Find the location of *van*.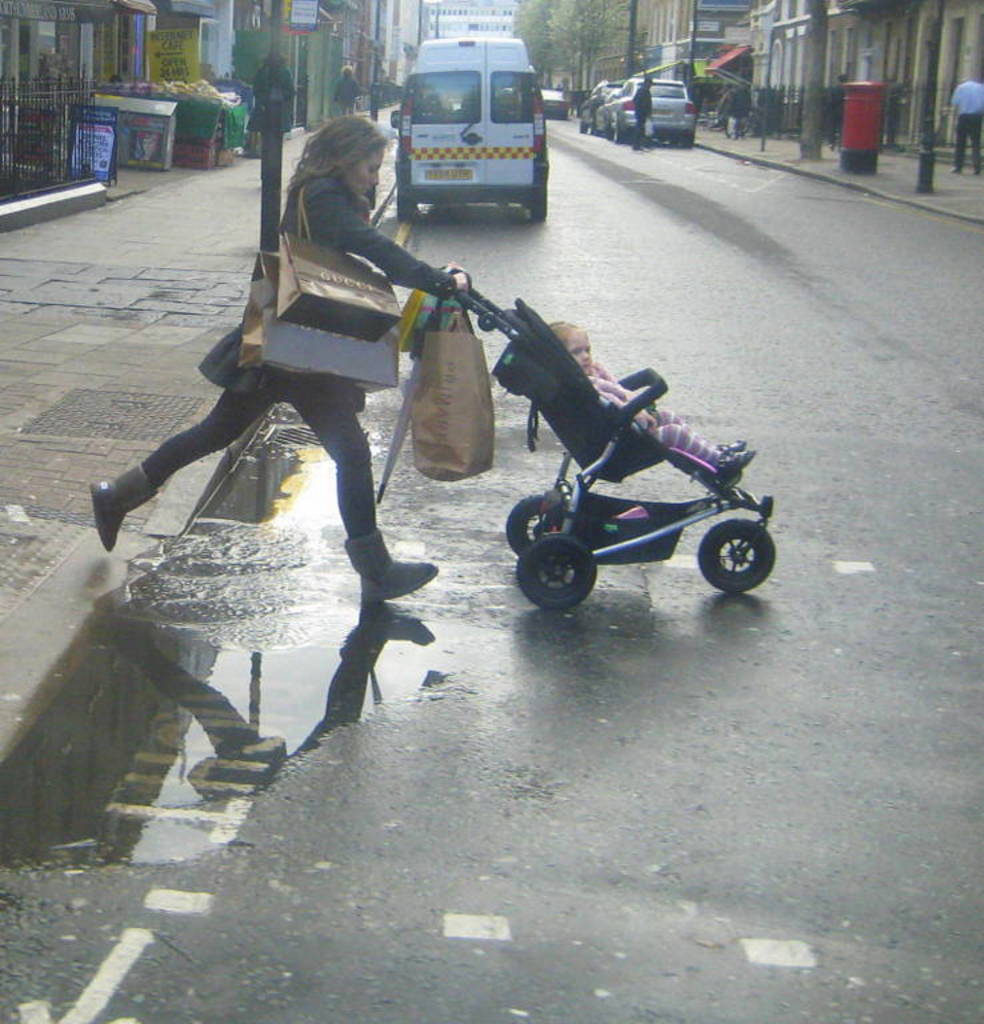
Location: [x1=389, y1=31, x2=553, y2=223].
